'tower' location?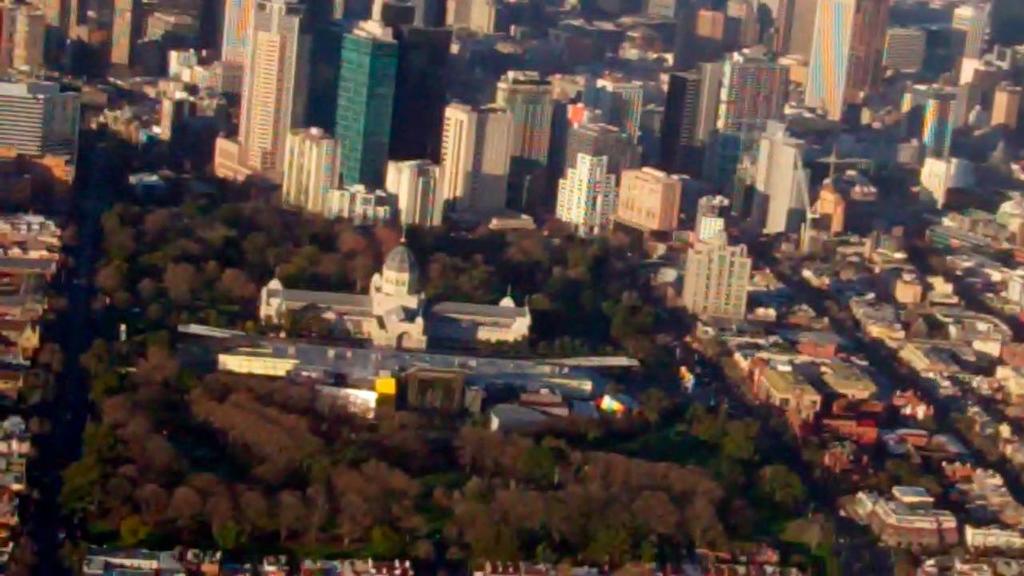
l=436, t=109, r=507, b=223
